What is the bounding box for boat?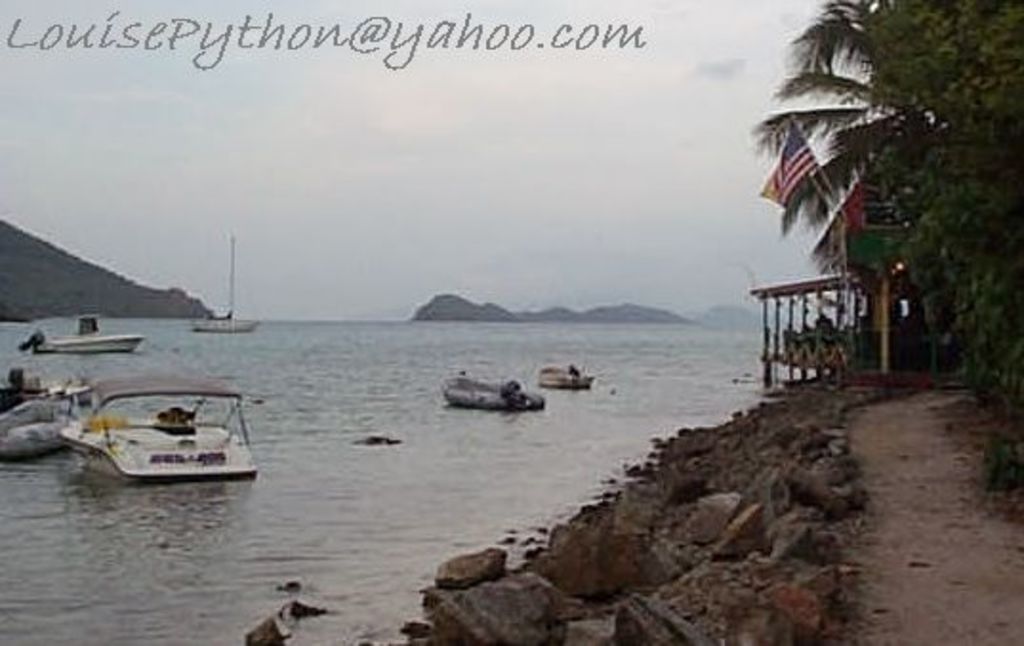
[532,366,593,391].
